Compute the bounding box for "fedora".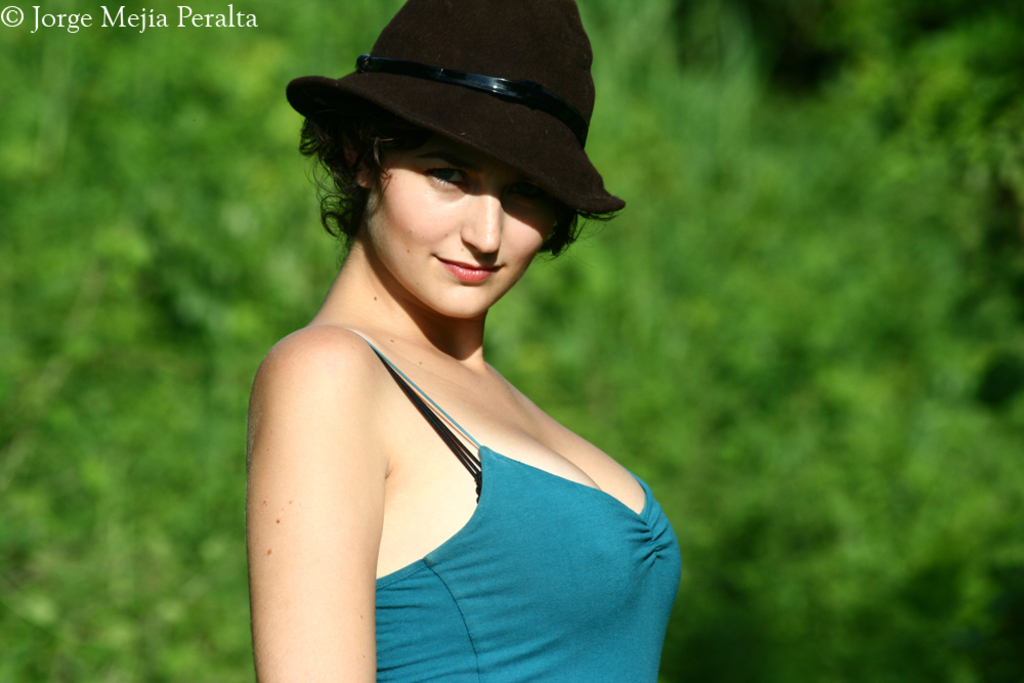
(left=284, top=0, right=626, bottom=213).
